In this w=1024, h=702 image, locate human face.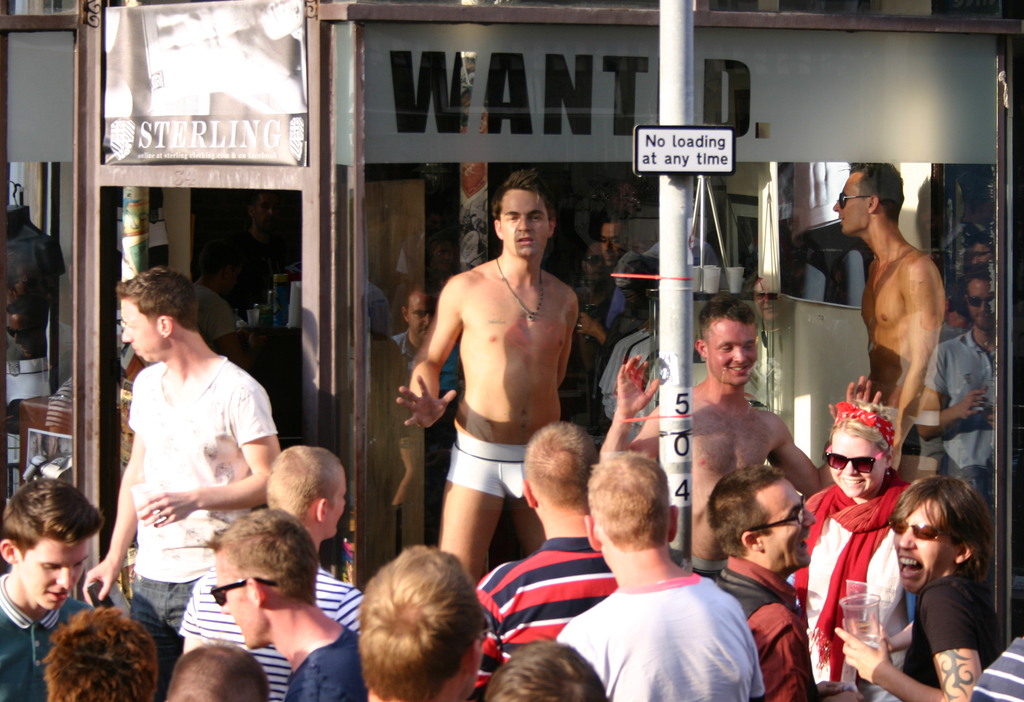
Bounding box: left=764, top=485, right=819, bottom=566.
